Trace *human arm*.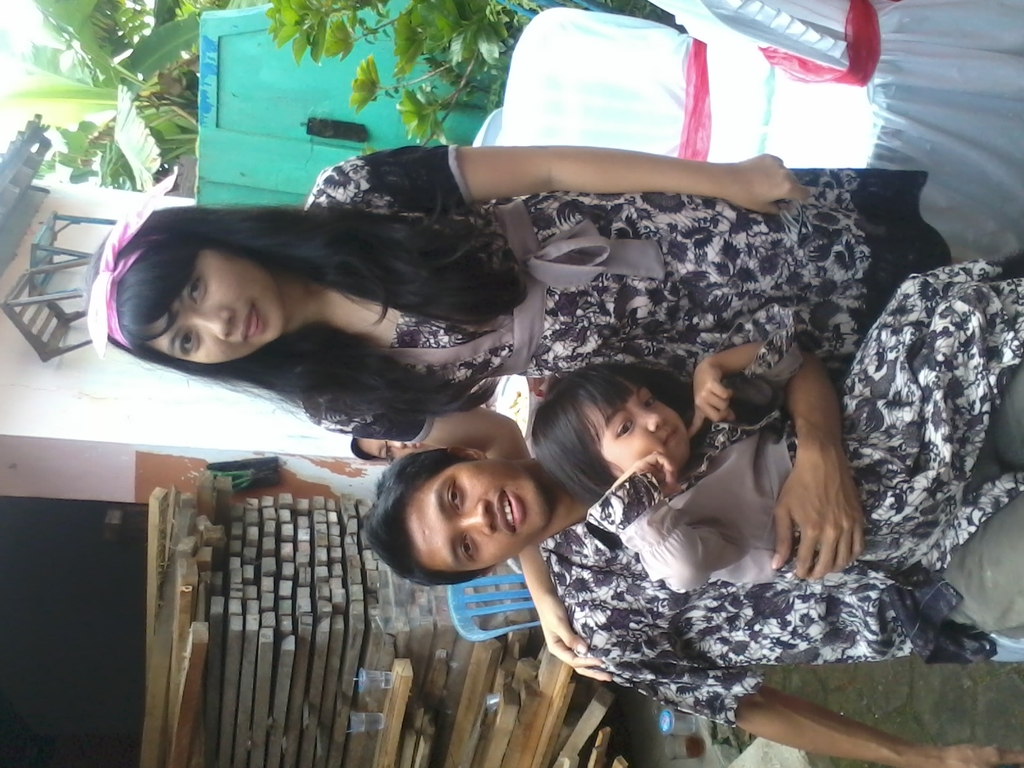
Traced to x1=298, y1=393, x2=612, y2=685.
